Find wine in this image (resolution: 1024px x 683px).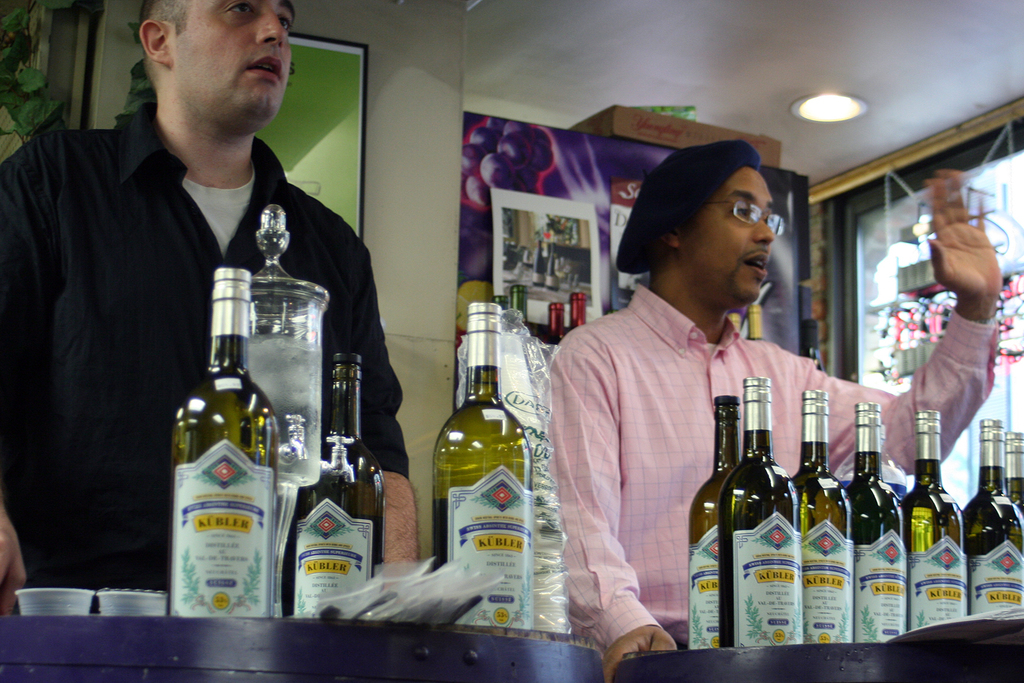
left=169, top=264, right=274, bottom=620.
